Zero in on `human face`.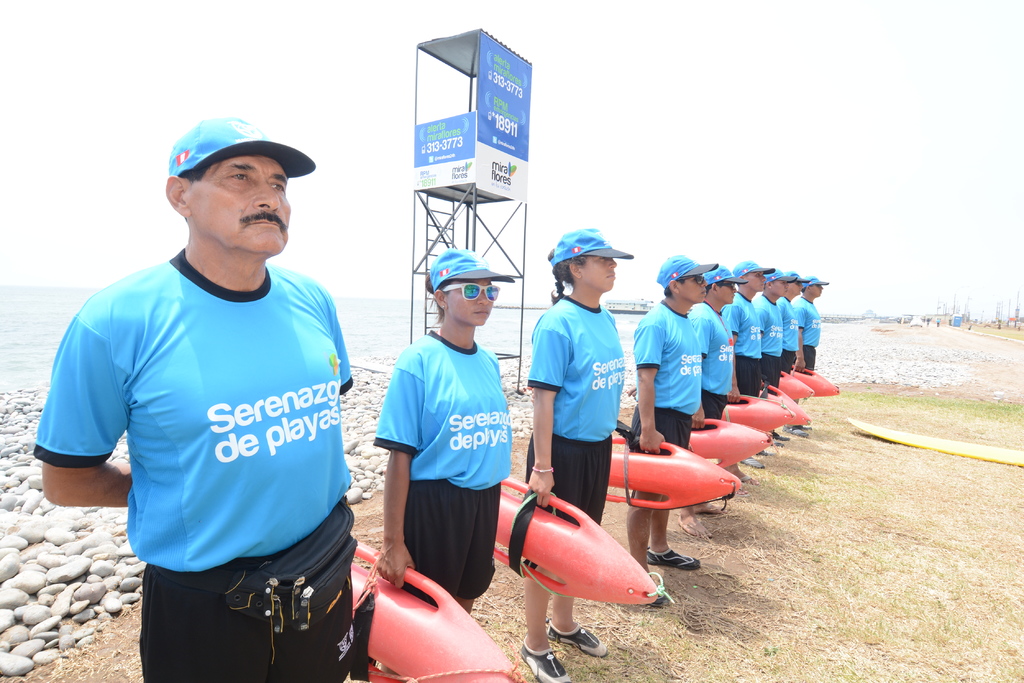
Zeroed in: {"x1": 786, "y1": 281, "x2": 806, "y2": 293}.
